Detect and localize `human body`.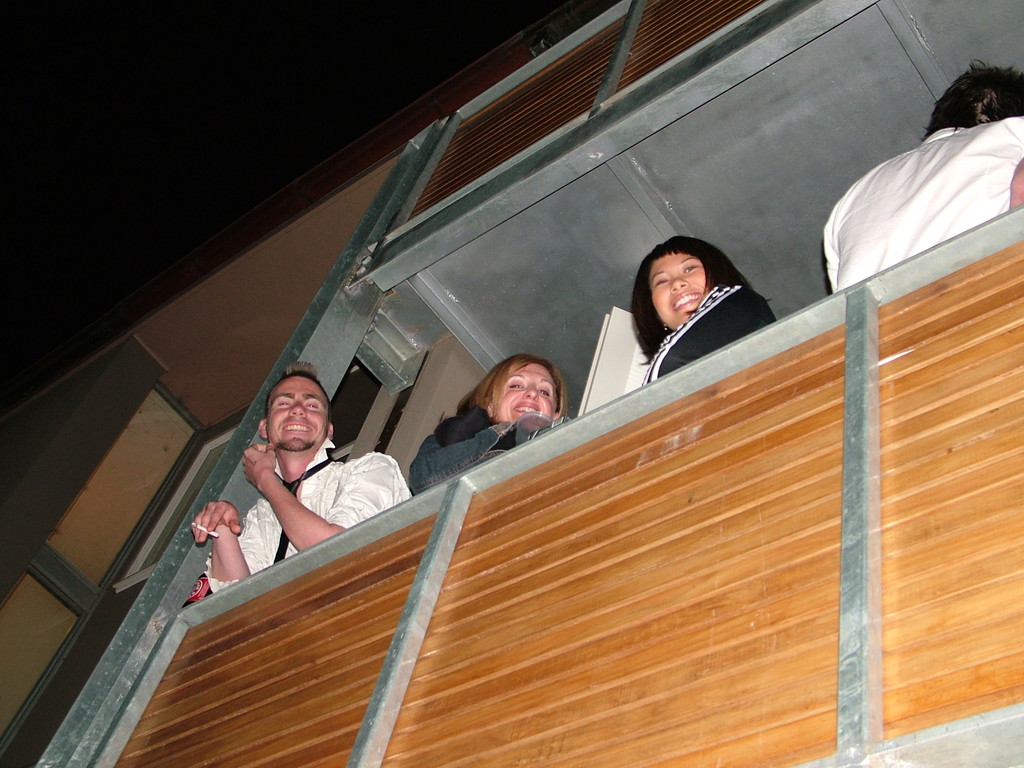
Localized at x1=401, y1=334, x2=560, y2=497.
